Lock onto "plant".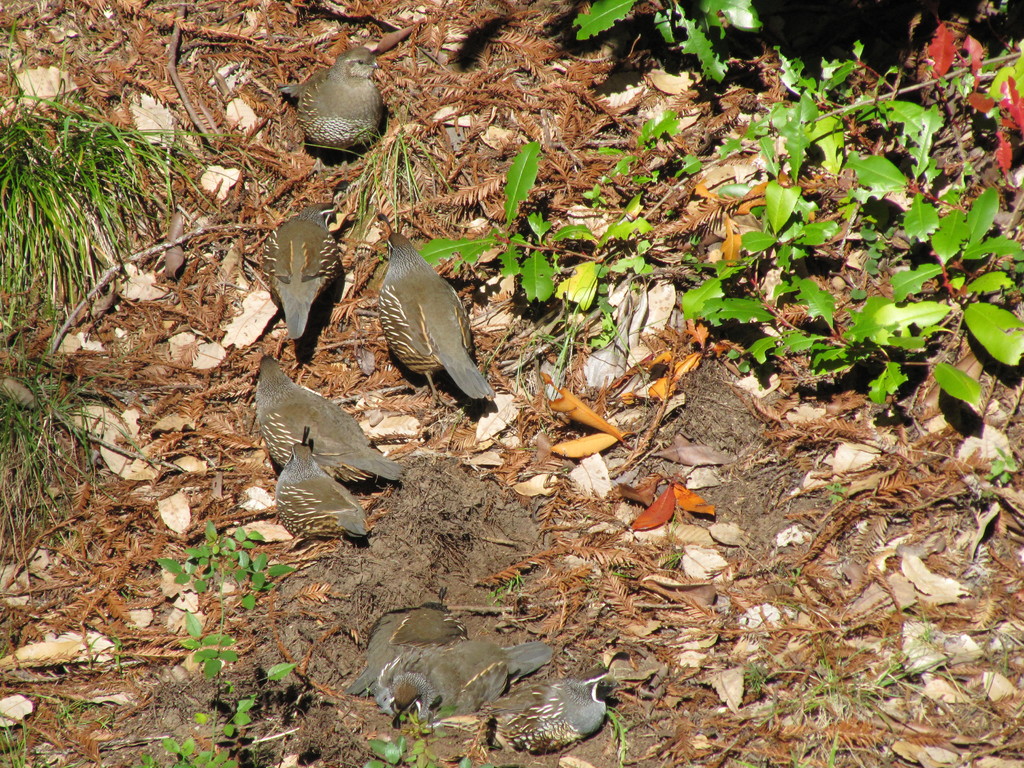
Locked: x1=0, y1=10, x2=232, y2=339.
